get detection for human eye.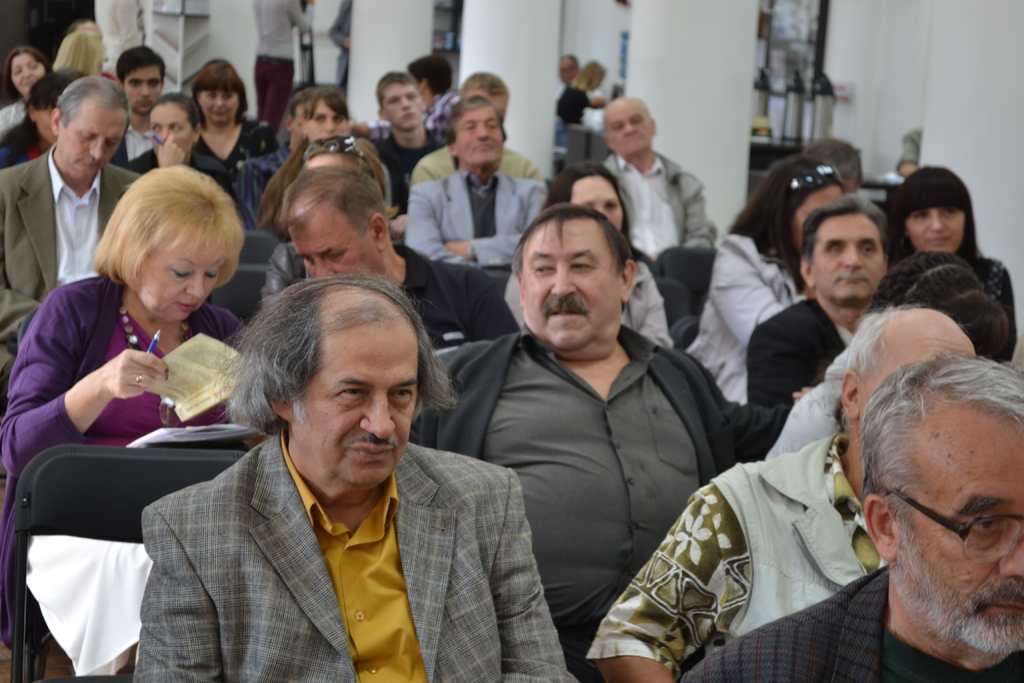
Detection: 108:140:118:150.
